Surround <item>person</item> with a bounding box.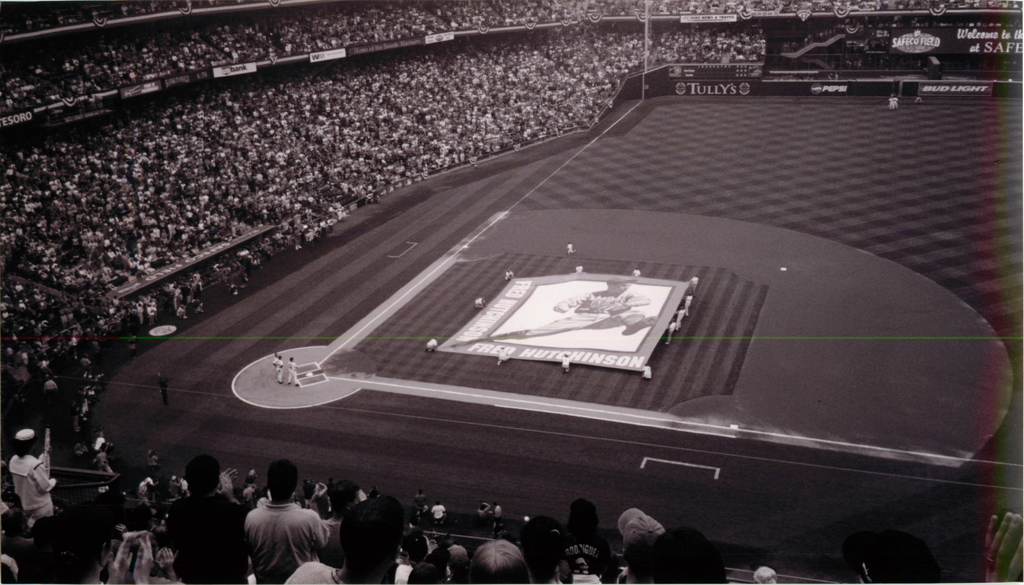
crop(272, 350, 281, 376).
